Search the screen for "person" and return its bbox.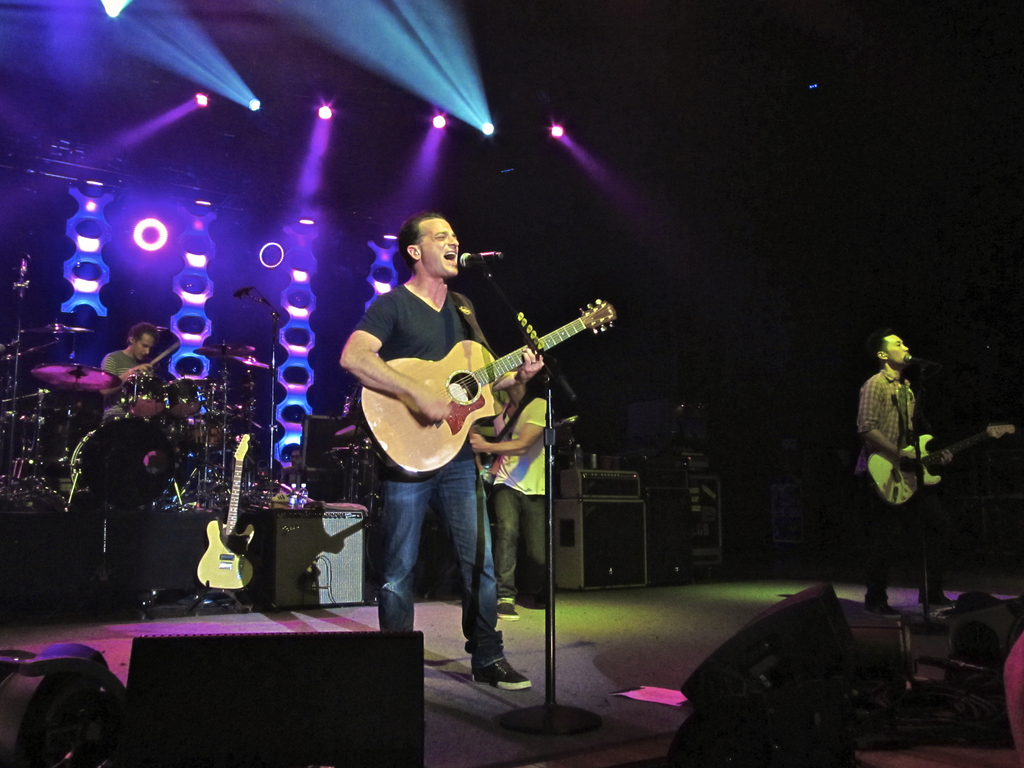
Found: box(332, 196, 581, 653).
